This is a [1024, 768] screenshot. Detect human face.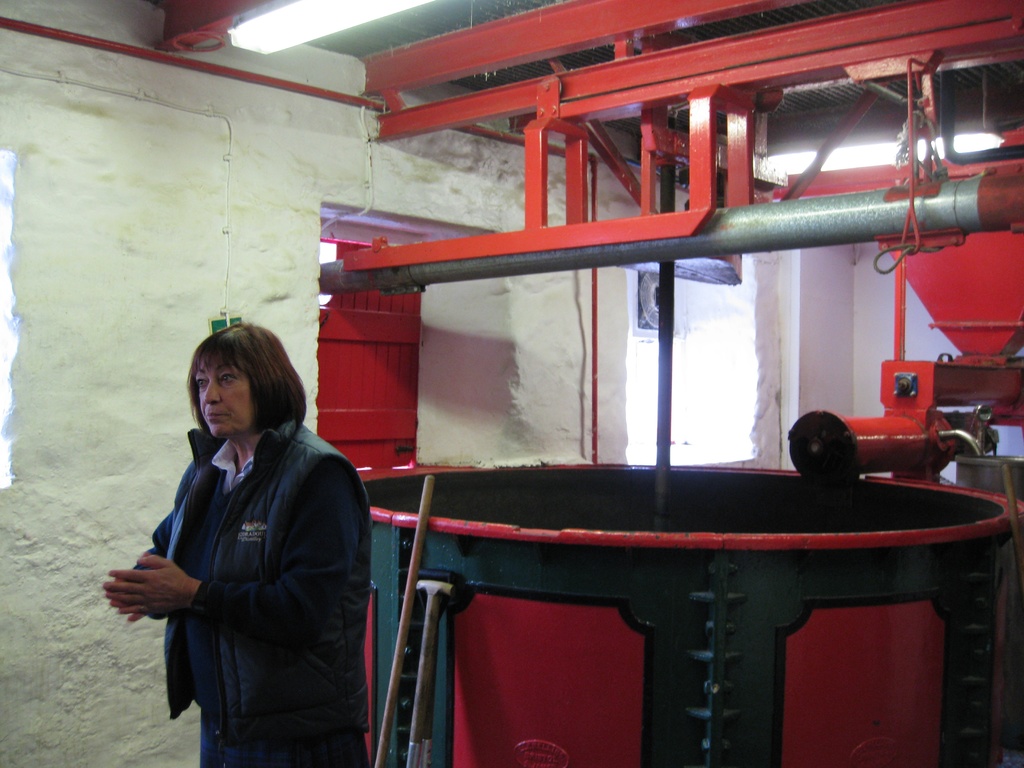
box(192, 356, 250, 442).
